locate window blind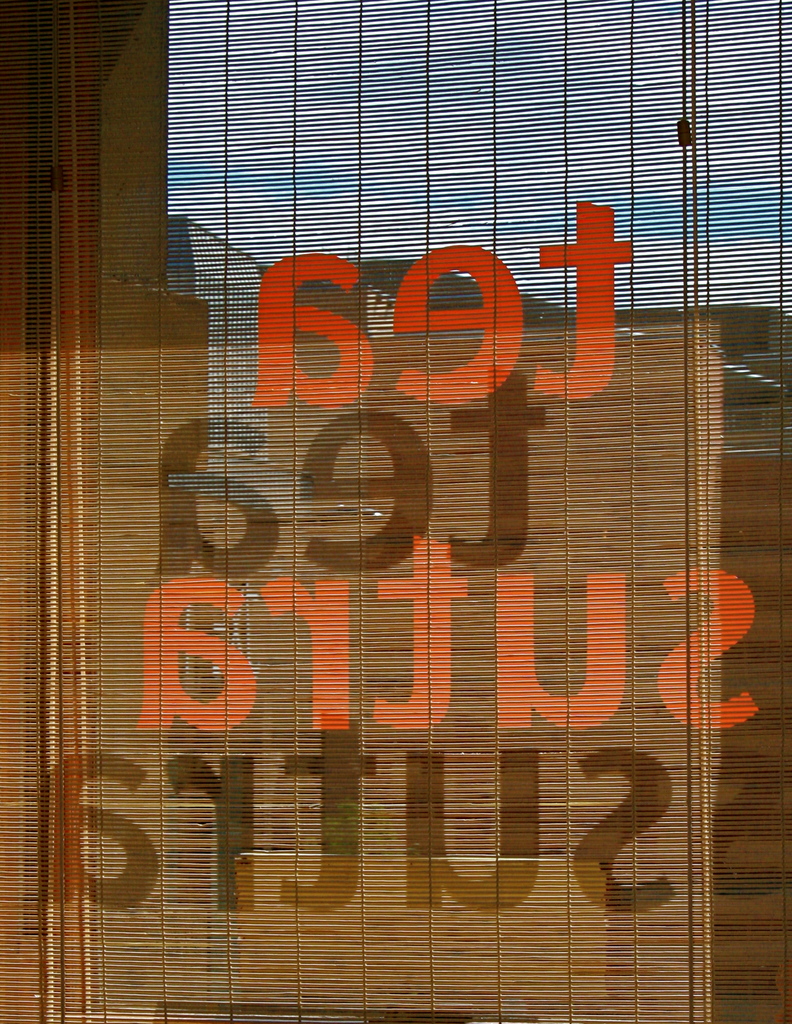
(0,0,791,1023)
